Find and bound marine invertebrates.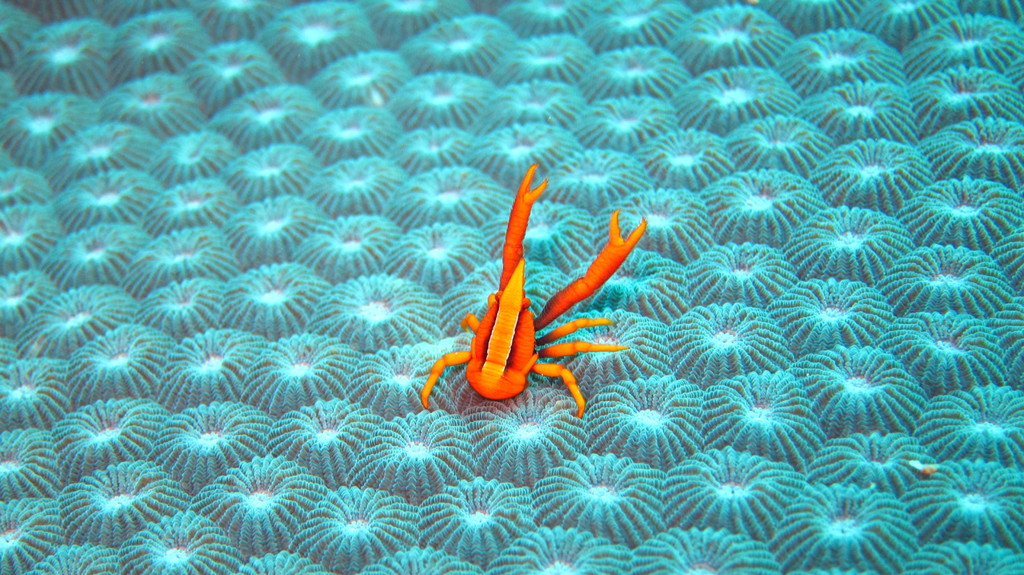
Bound: 349, 547, 483, 574.
